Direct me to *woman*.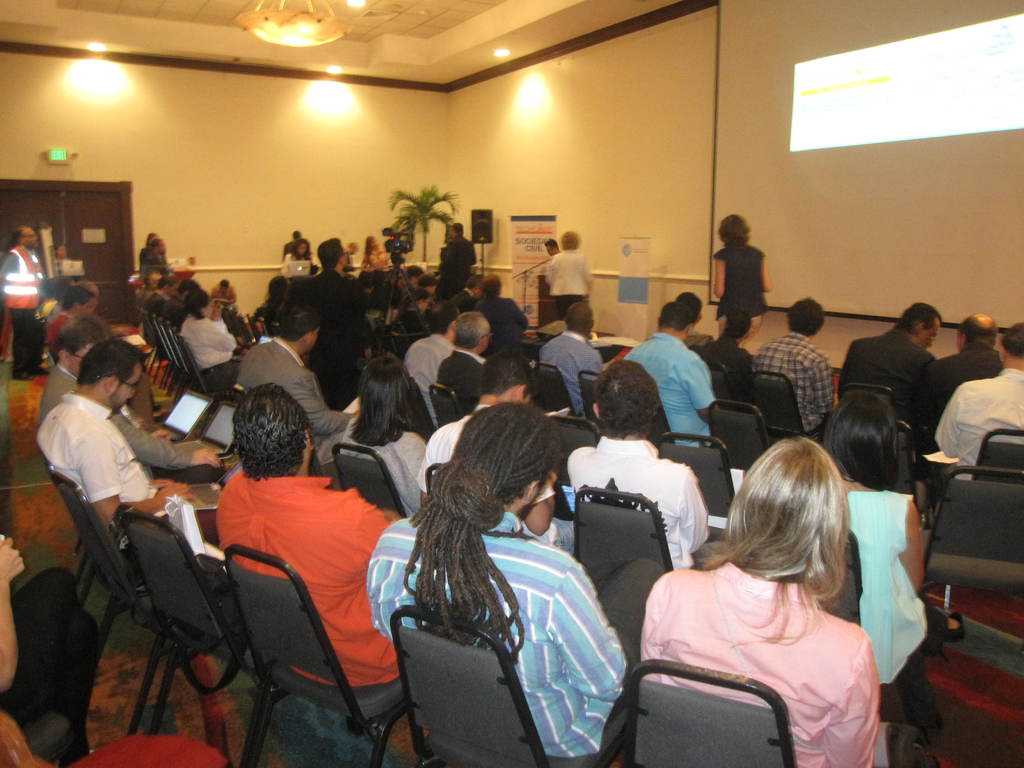
Direction: 630:434:884:762.
